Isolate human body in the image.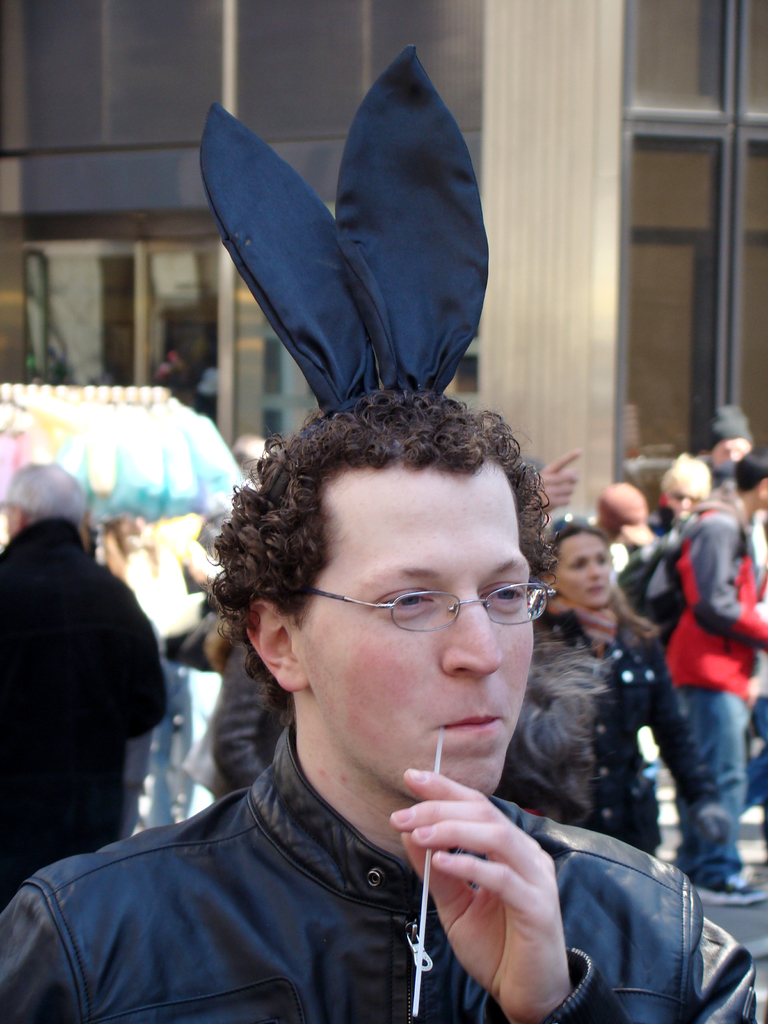
Isolated region: 38,389,700,1009.
